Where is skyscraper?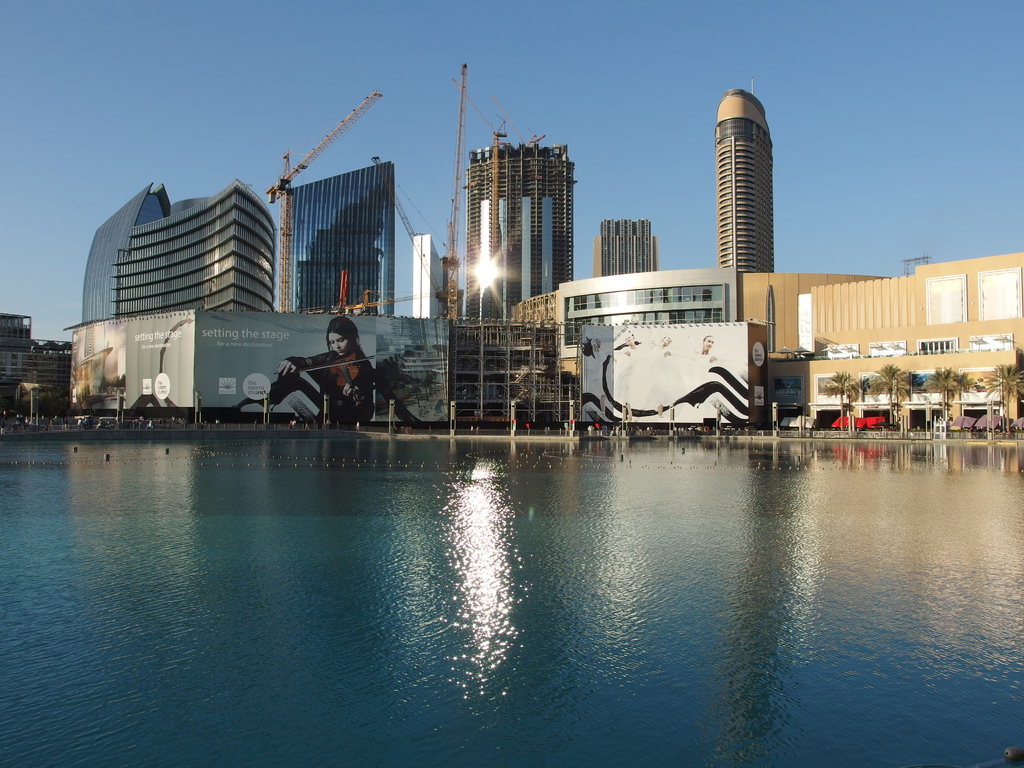
bbox=(714, 86, 783, 275).
